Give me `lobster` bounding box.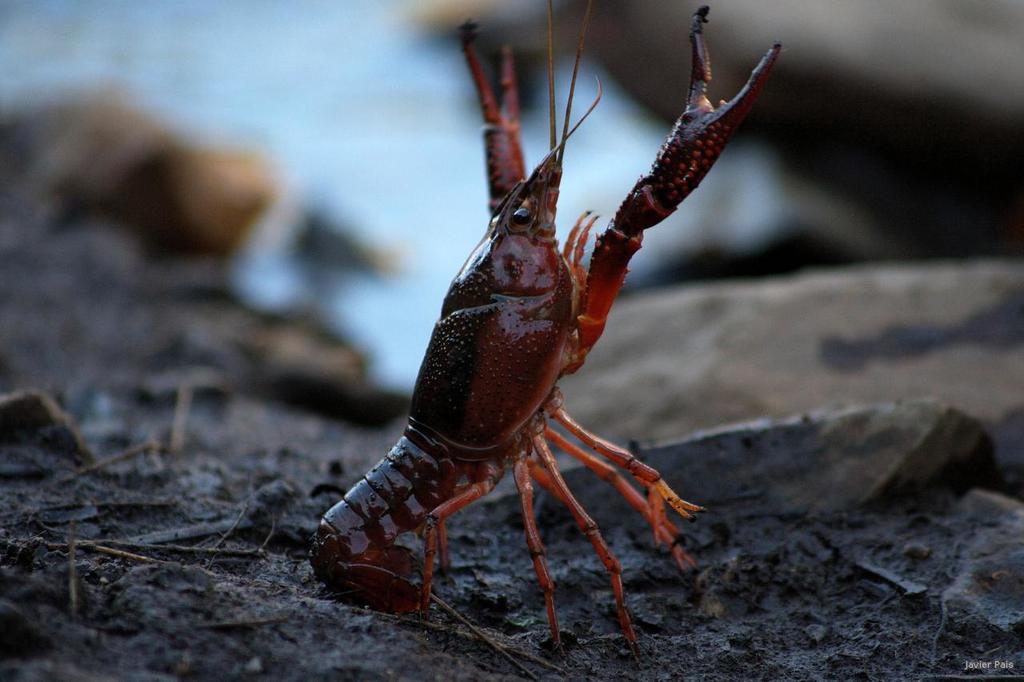
bbox(238, 0, 811, 641).
